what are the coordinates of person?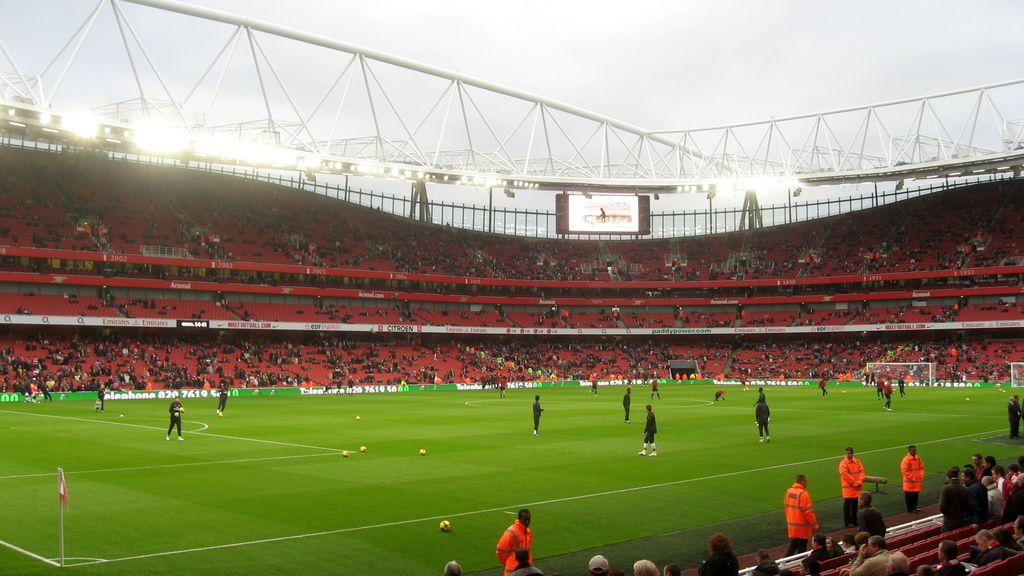
box(853, 490, 903, 545).
